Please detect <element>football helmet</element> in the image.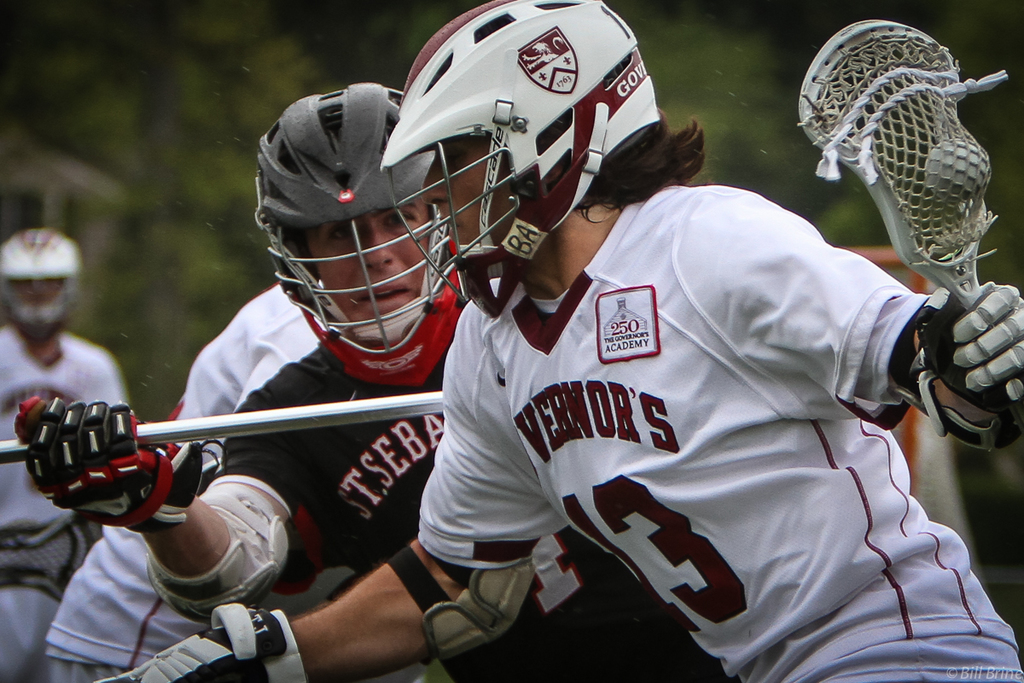
x1=0 y1=223 x2=91 y2=337.
